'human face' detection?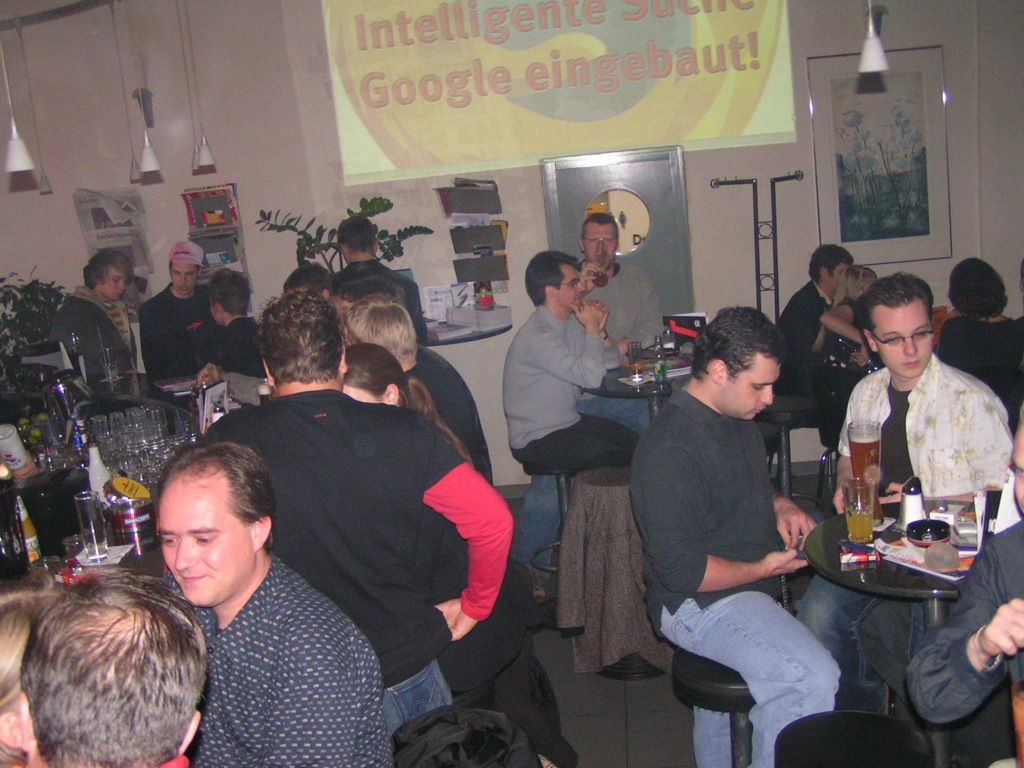
box=[876, 307, 933, 377]
